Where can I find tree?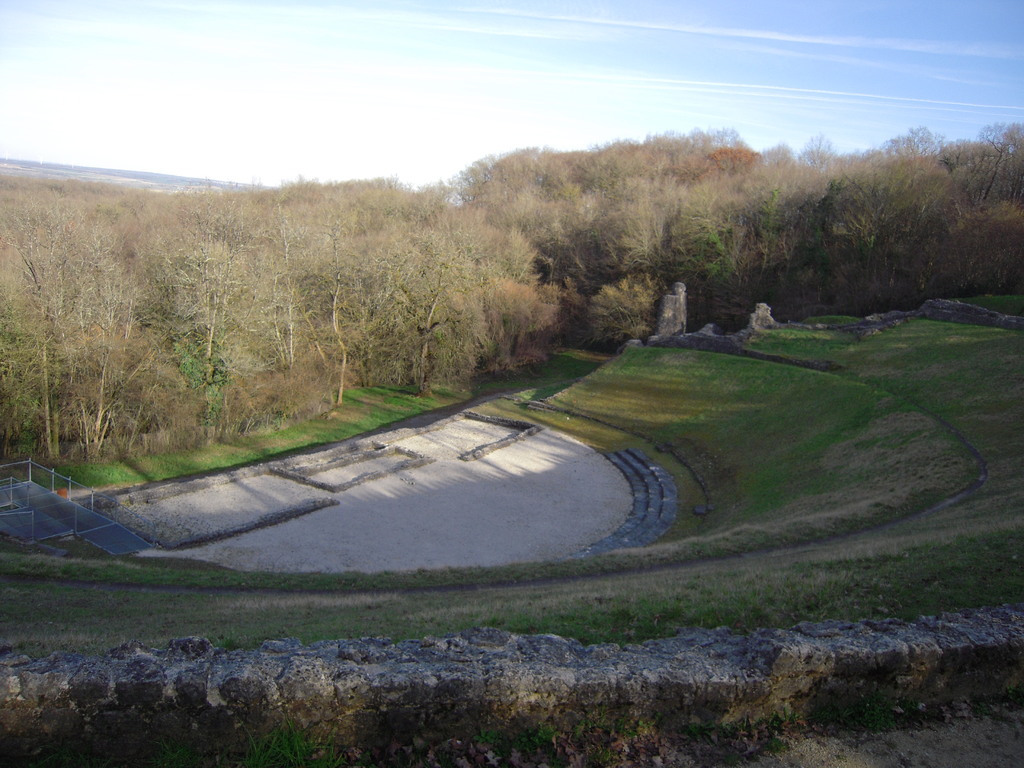
You can find it at box=[477, 221, 540, 373].
